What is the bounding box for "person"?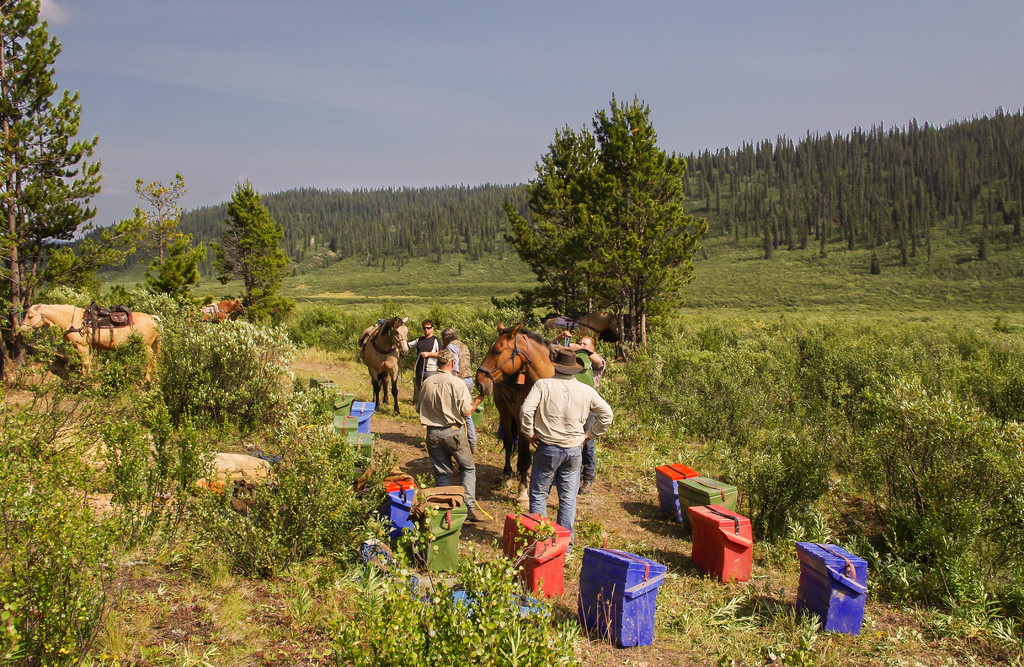
pyautogui.locateOnScreen(442, 328, 476, 407).
